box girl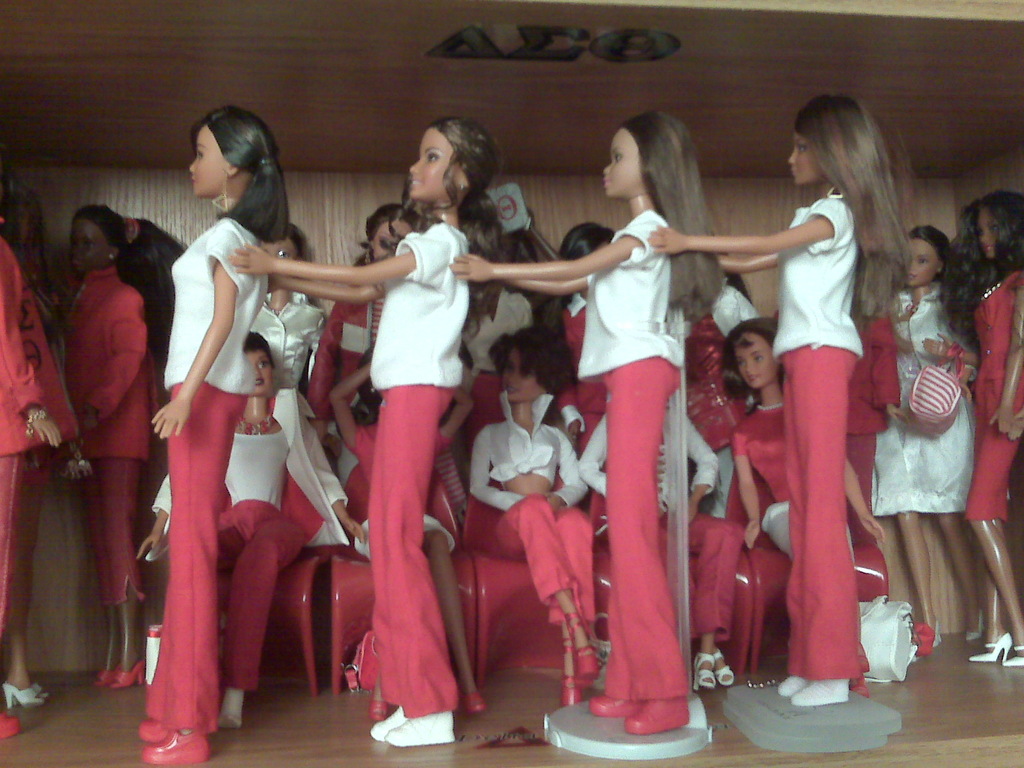
rect(875, 222, 972, 652)
